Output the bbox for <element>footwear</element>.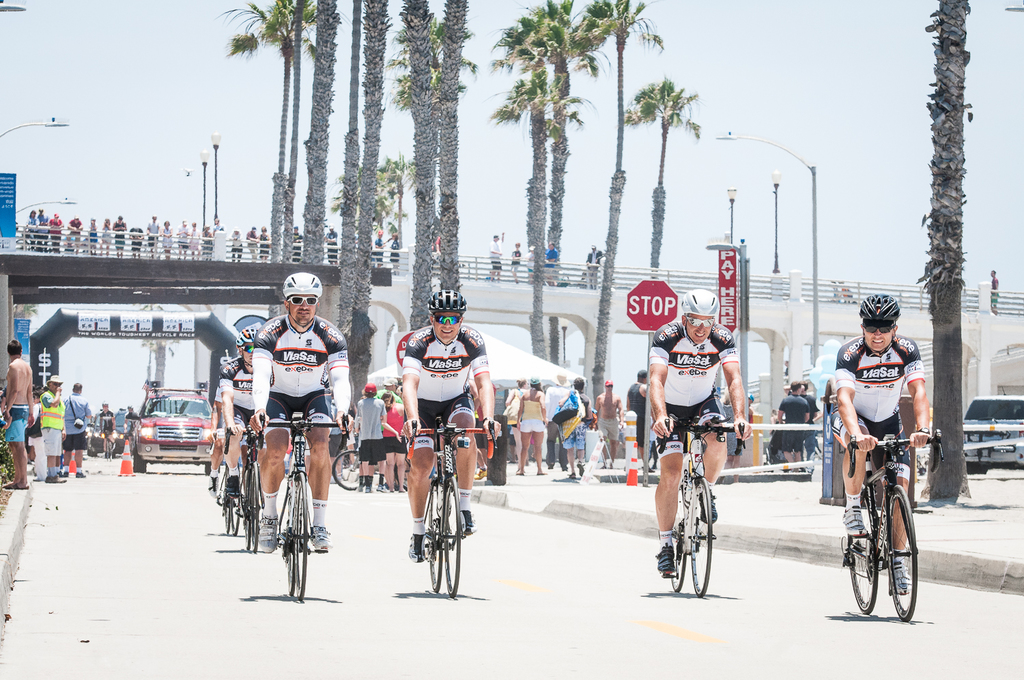
locate(409, 533, 434, 561).
